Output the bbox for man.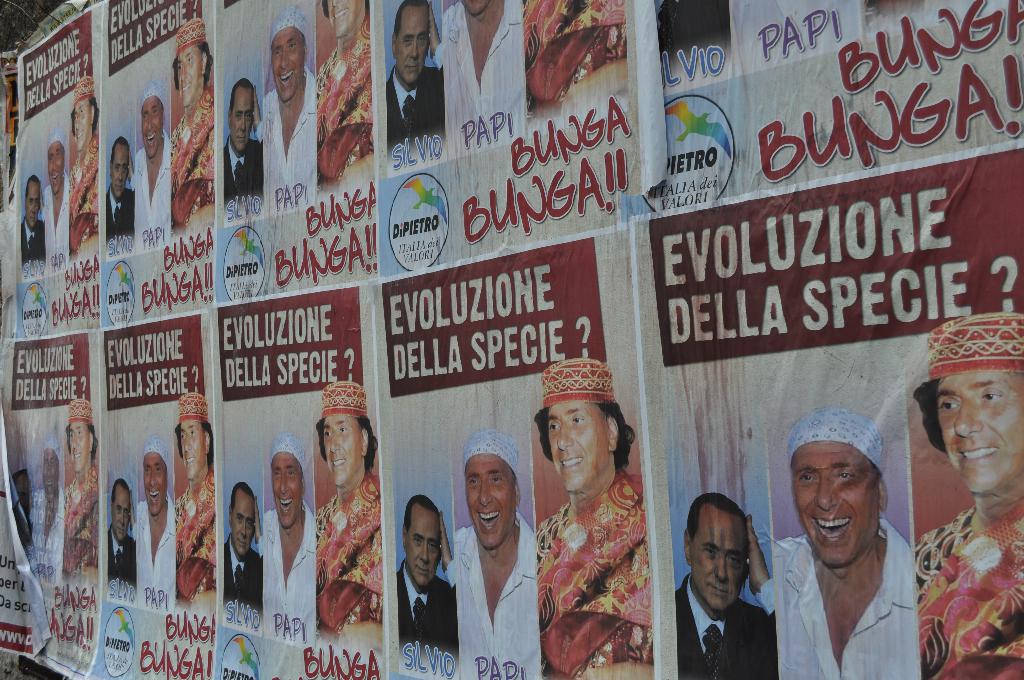
box(247, 439, 328, 627).
